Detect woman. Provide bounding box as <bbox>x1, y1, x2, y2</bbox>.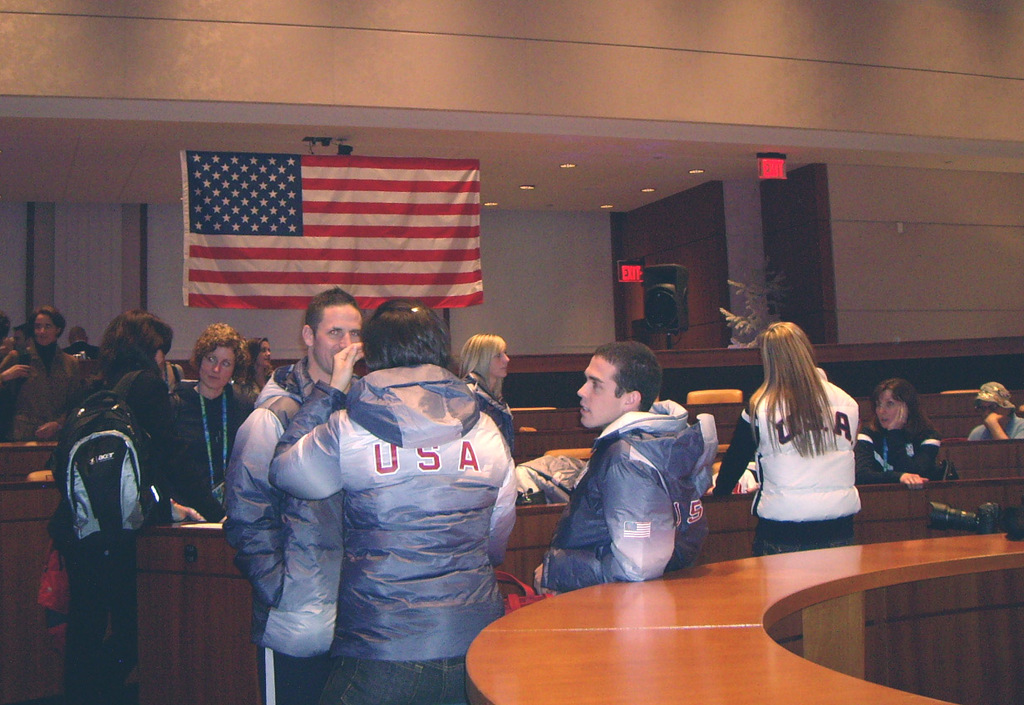
<bbox>0, 309, 86, 443</bbox>.
